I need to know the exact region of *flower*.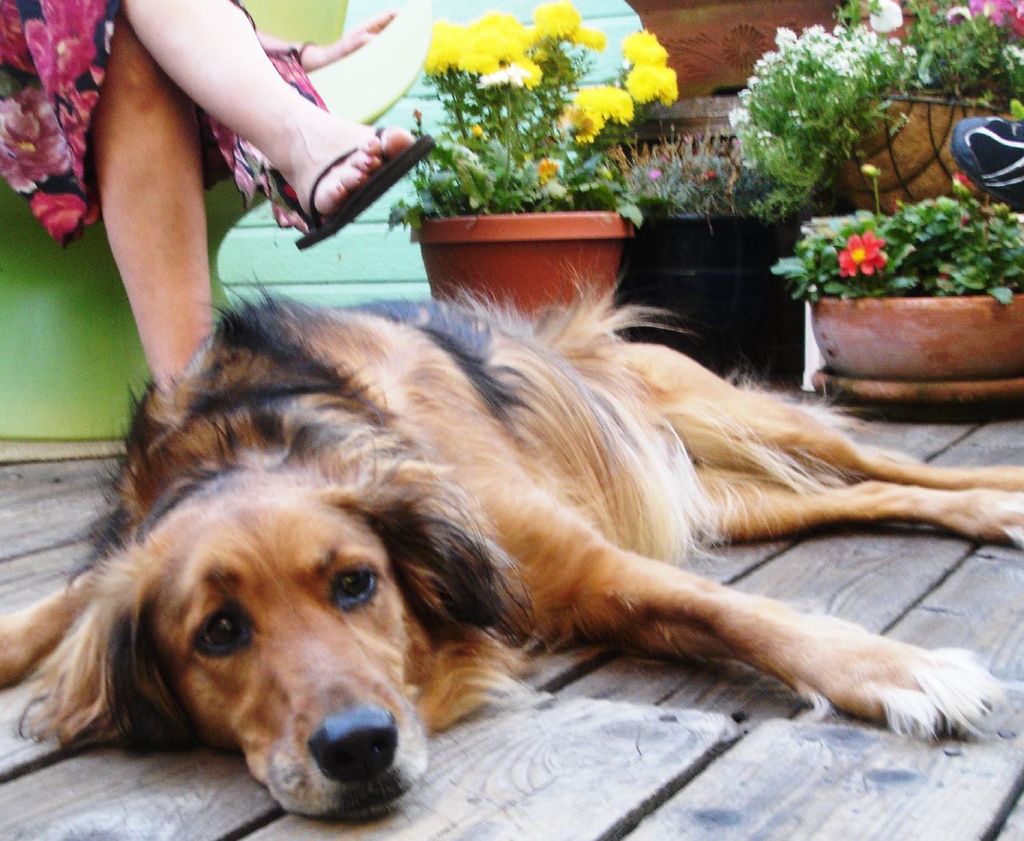
Region: detection(948, 0, 970, 29).
